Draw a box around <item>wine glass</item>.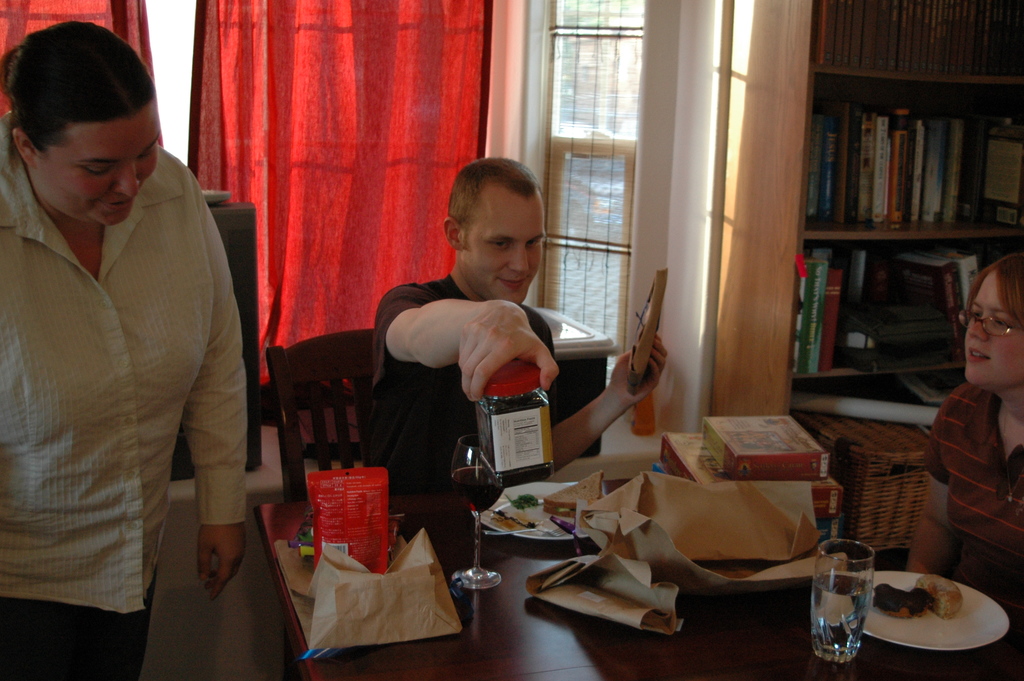
[449, 432, 506, 595].
